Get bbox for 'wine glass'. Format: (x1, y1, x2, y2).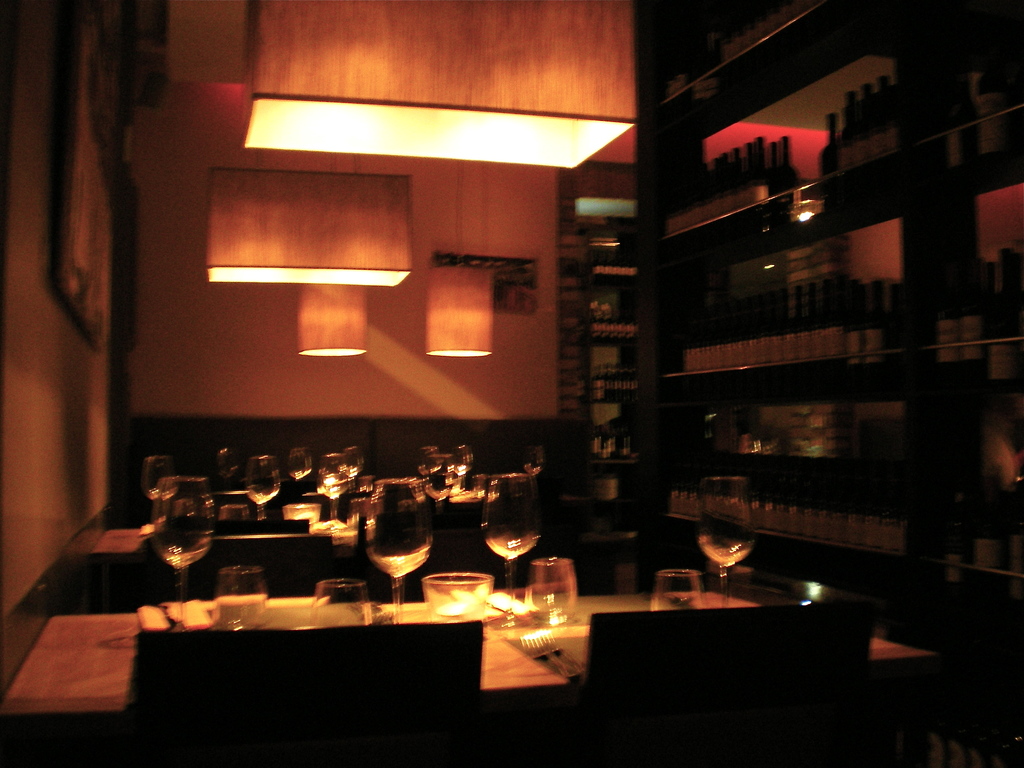
(316, 454, 349, 519).
